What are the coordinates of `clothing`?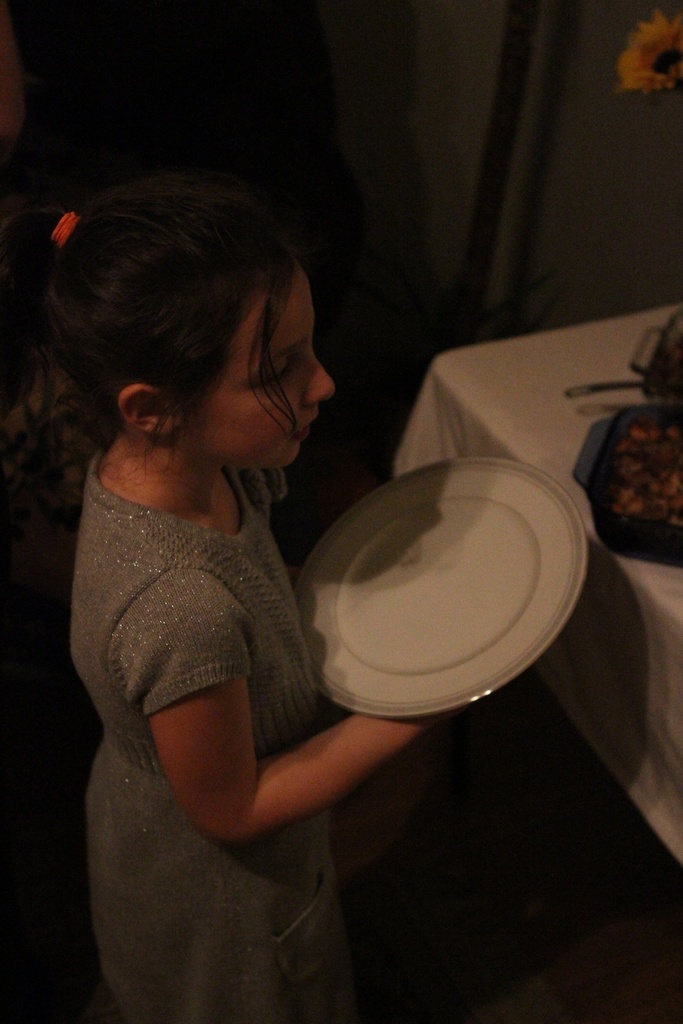
<bbox>62, 456, 375, 1023</bbox>.
